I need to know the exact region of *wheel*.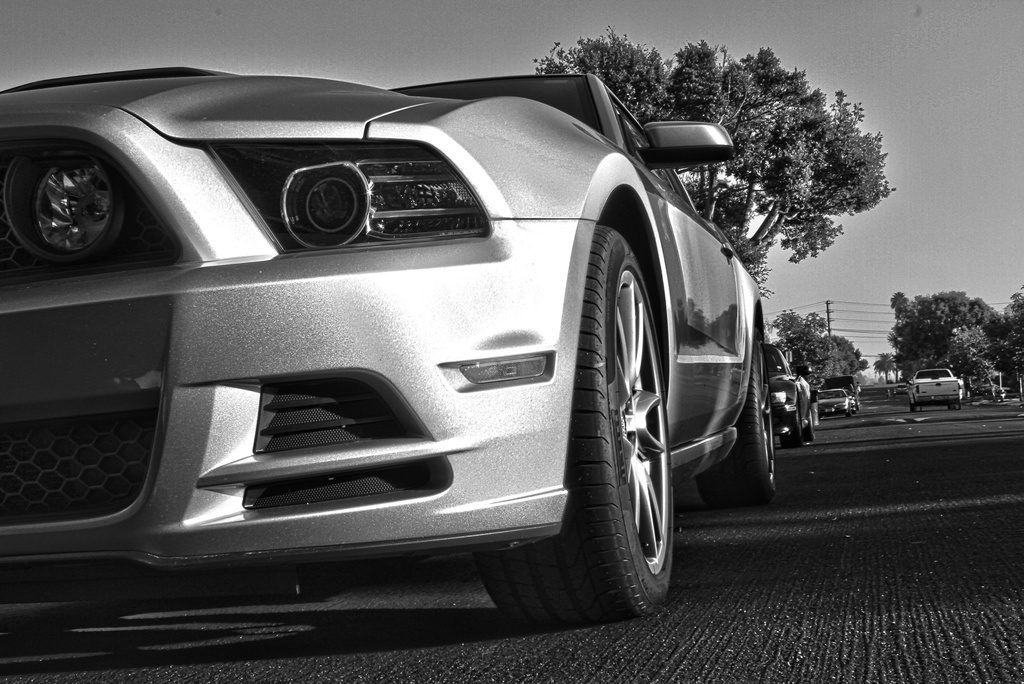
Region: l=802, t=413, r=816, b=440.
